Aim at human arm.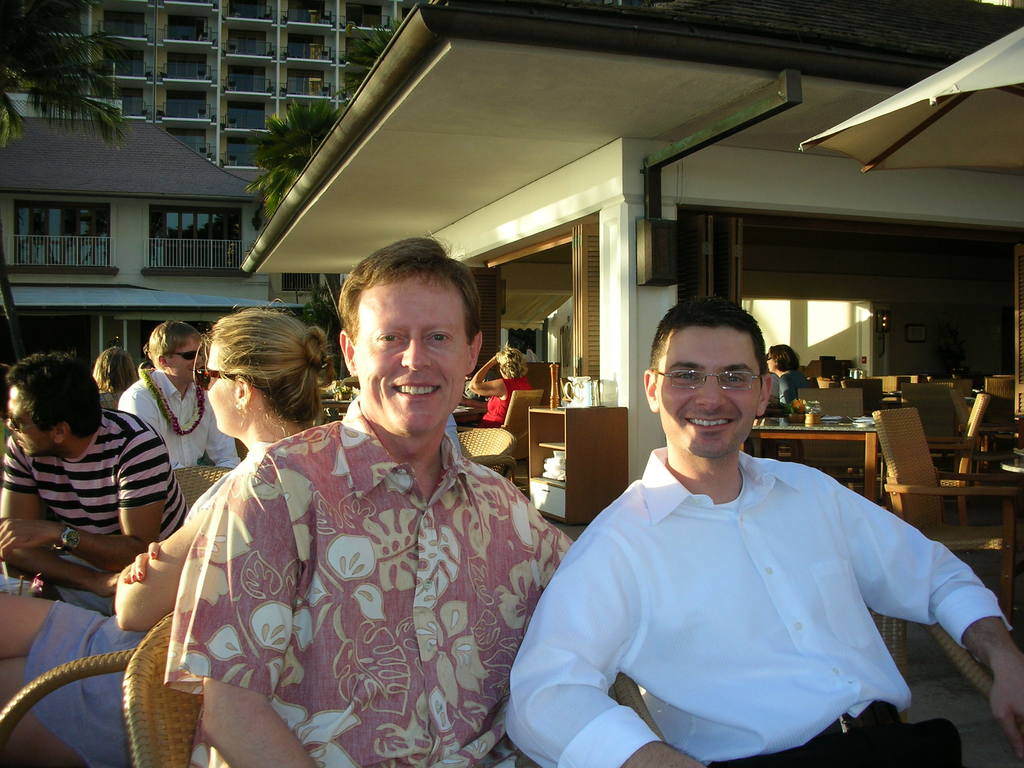
Aimed at 117, 537, 163, 590.
